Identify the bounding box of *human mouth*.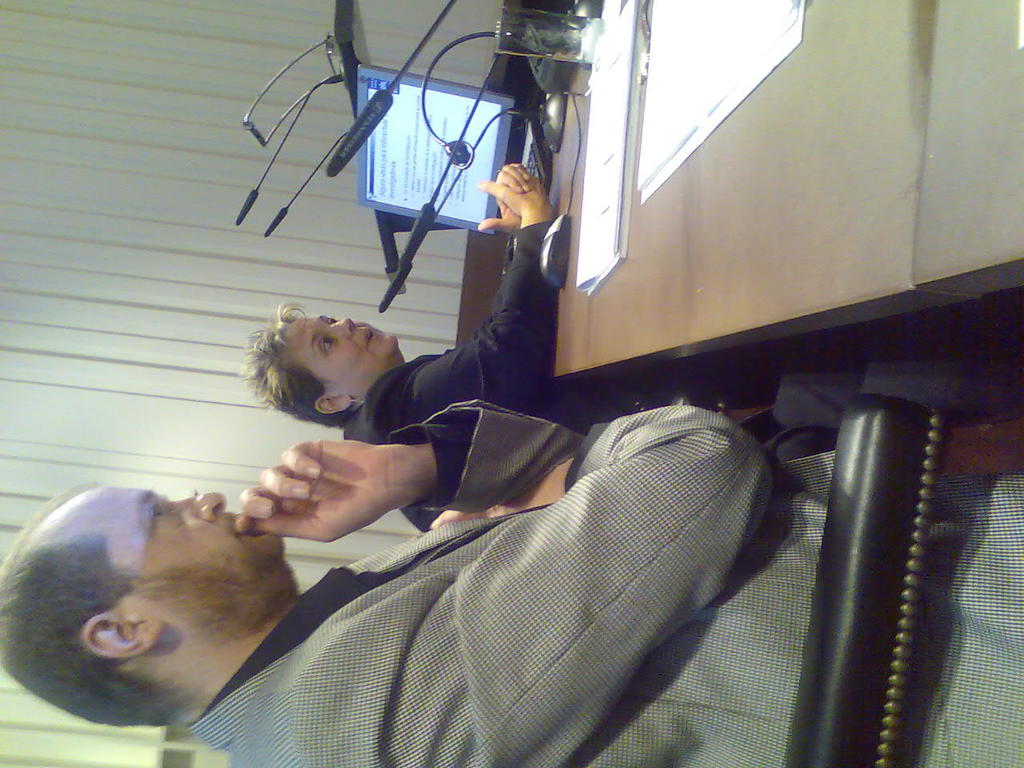
(x1=356, y1=328, x2=374, y2=350).
